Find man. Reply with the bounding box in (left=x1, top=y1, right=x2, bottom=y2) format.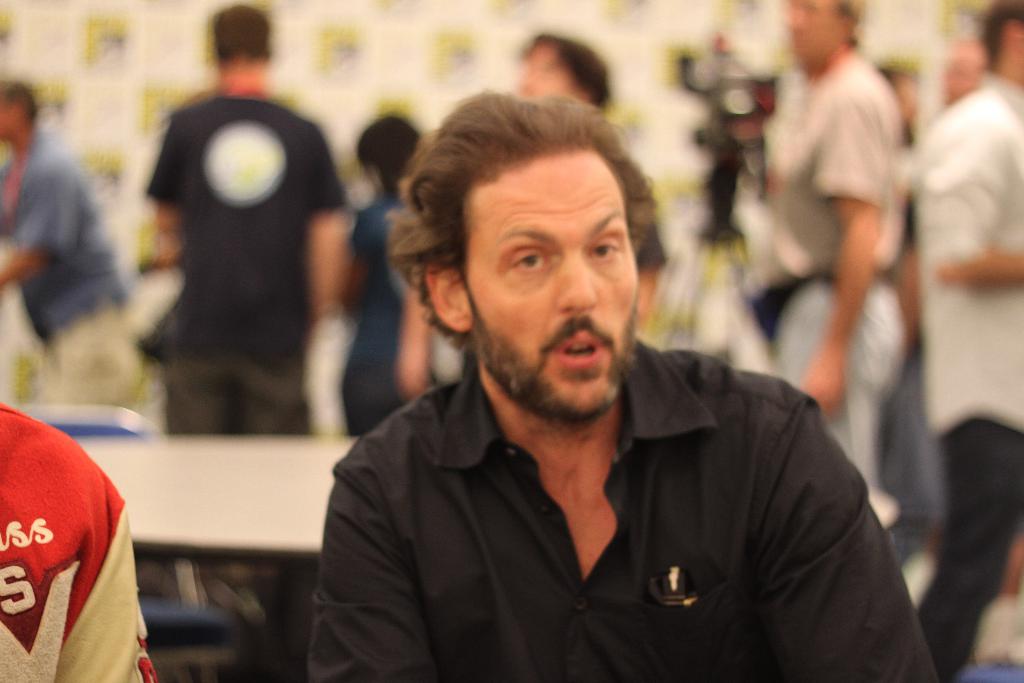
(left=0, top=78, right=147, bottom=406).
